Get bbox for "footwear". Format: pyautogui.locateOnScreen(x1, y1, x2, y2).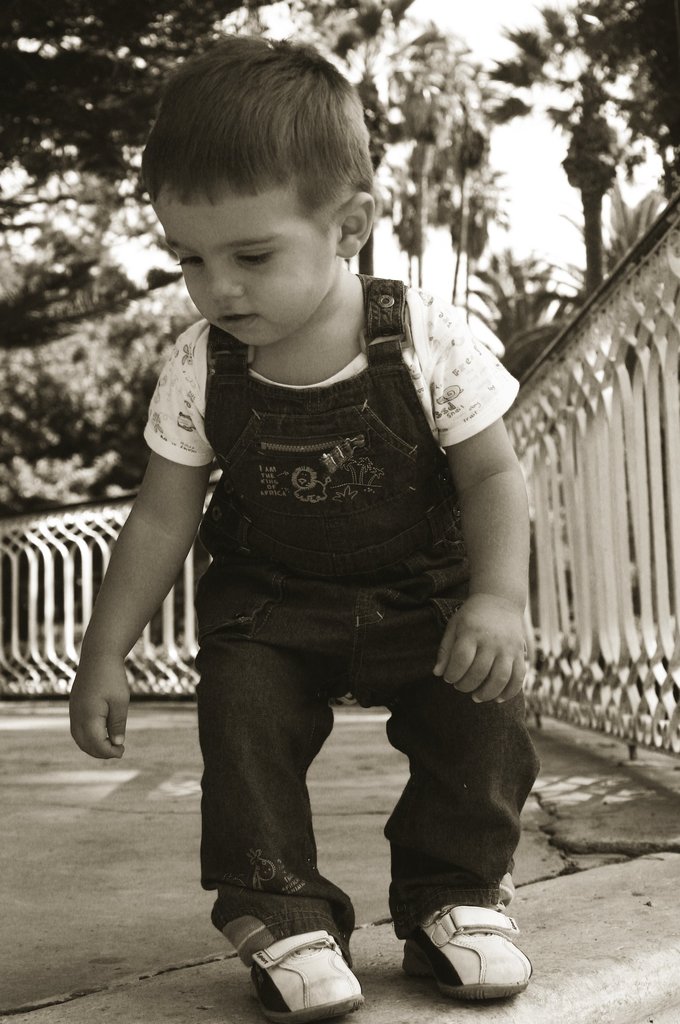
pyautogui.locateOnScreen(245, 929, 371, 1023).
